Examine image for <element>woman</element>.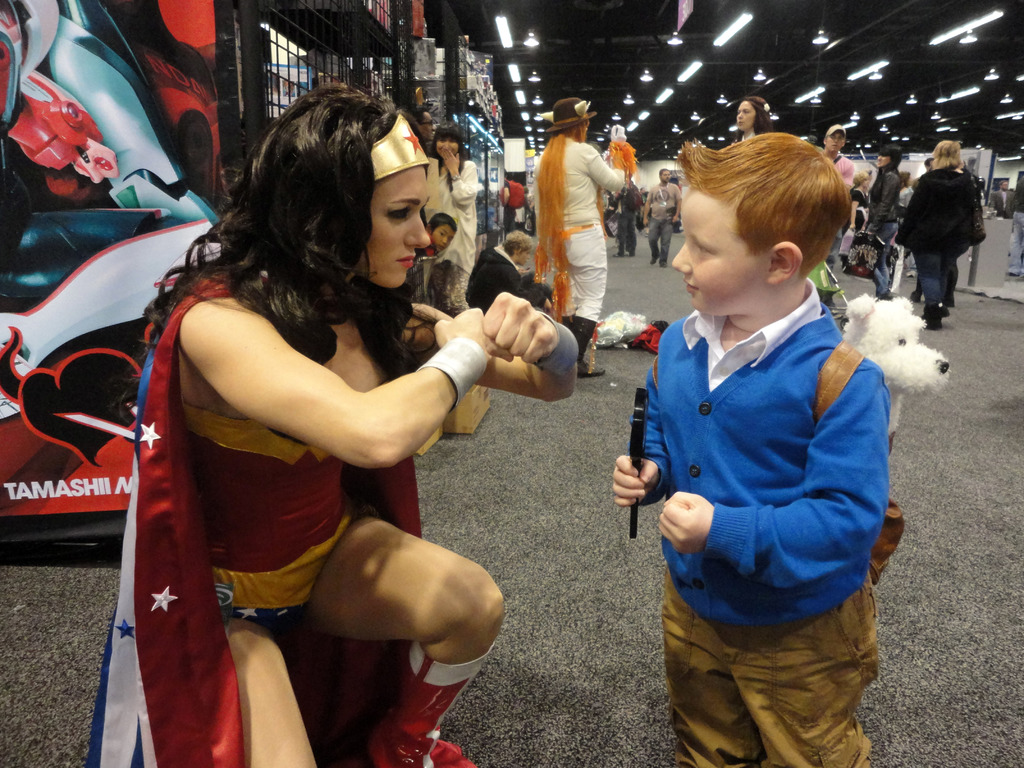
Examination result: (x1=895, y1=141, x2=989, y2=333).
